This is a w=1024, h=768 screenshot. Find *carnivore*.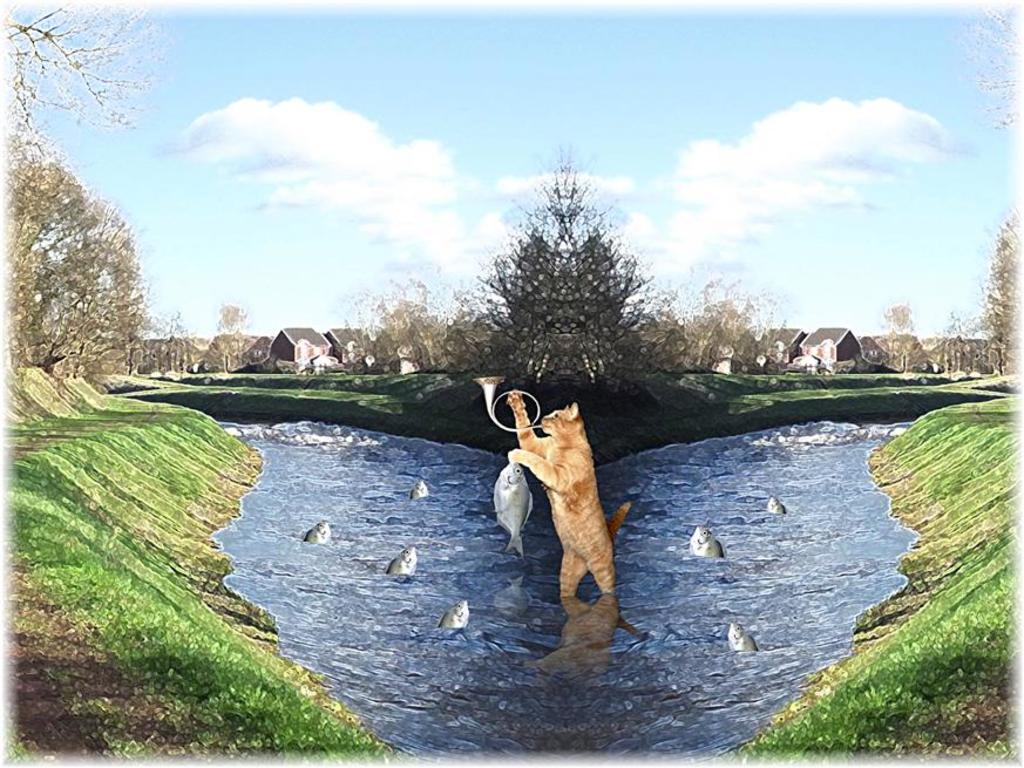
Bounding box: [x1=490, y1=378, x2=619, y2=603].
